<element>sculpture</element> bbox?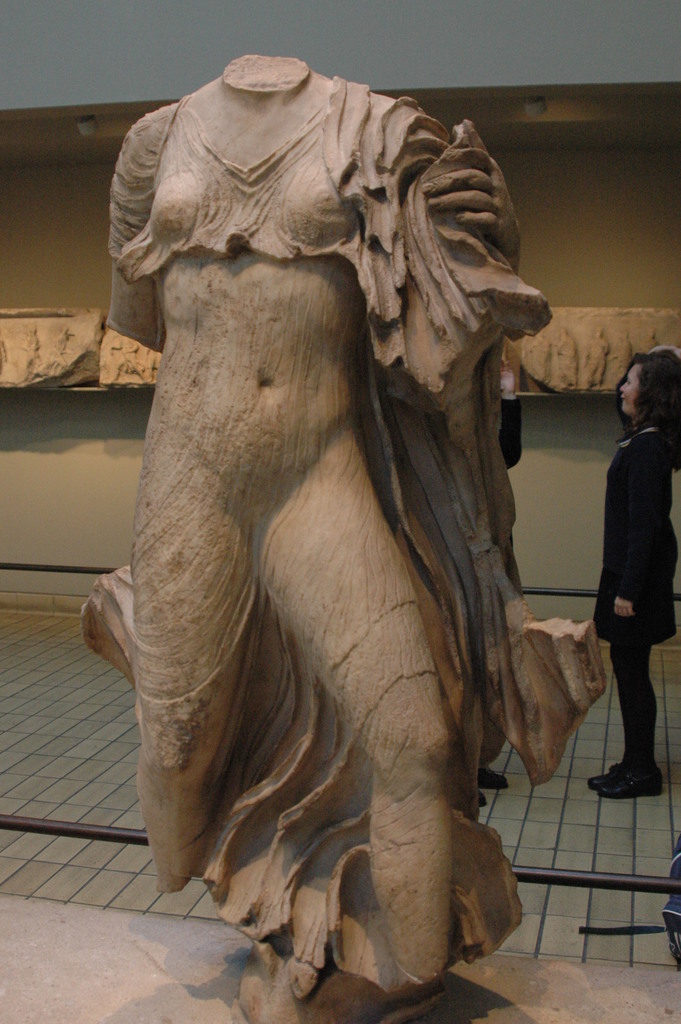
(x1=79, y1=81, x2=618, y2=1023)
